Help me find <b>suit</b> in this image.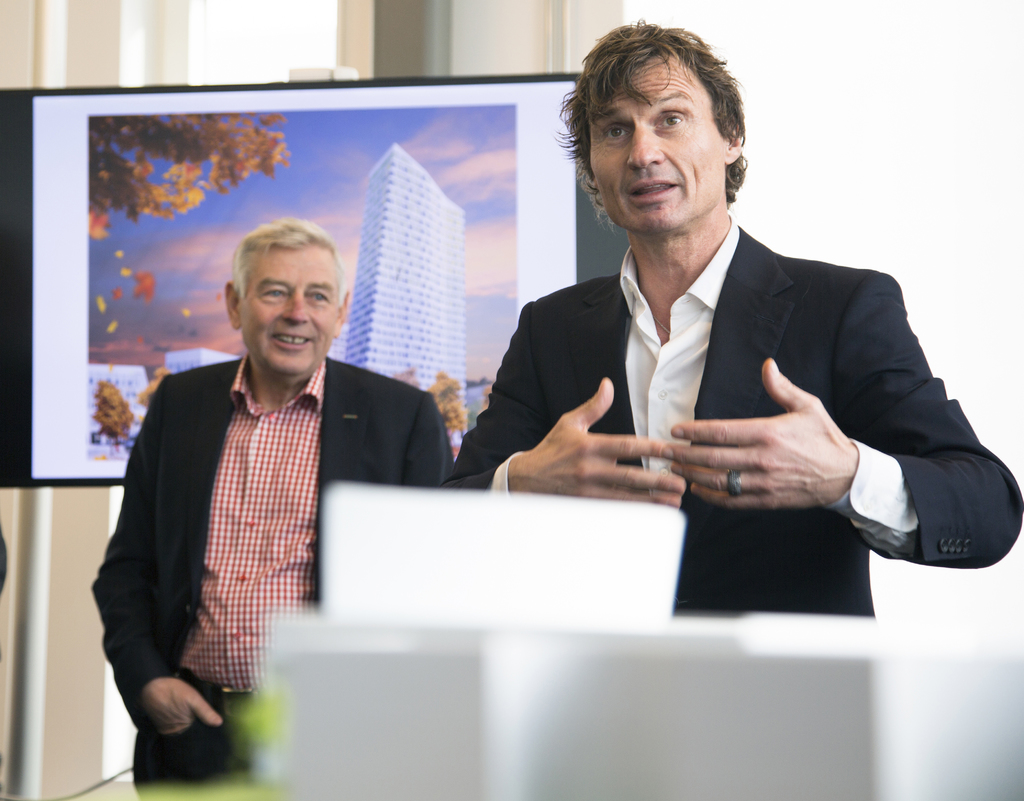
Found it: detection(90, 350, 463, 800).
